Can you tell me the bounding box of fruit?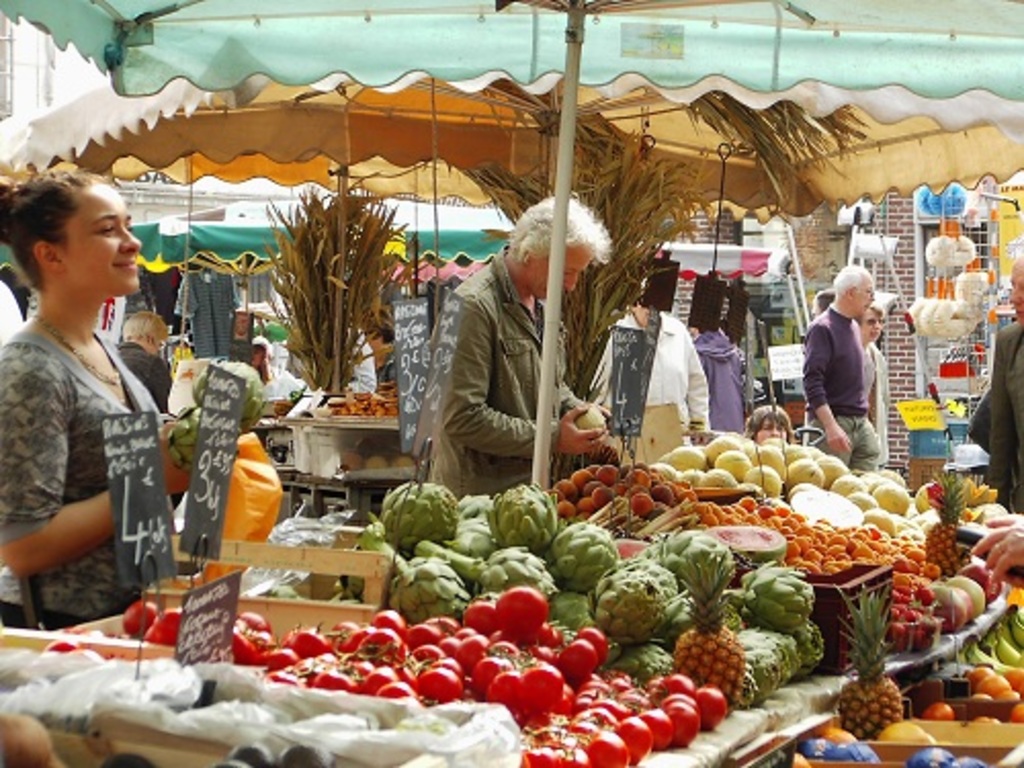
x1=922 y1=473 x2=971 y2=580.
